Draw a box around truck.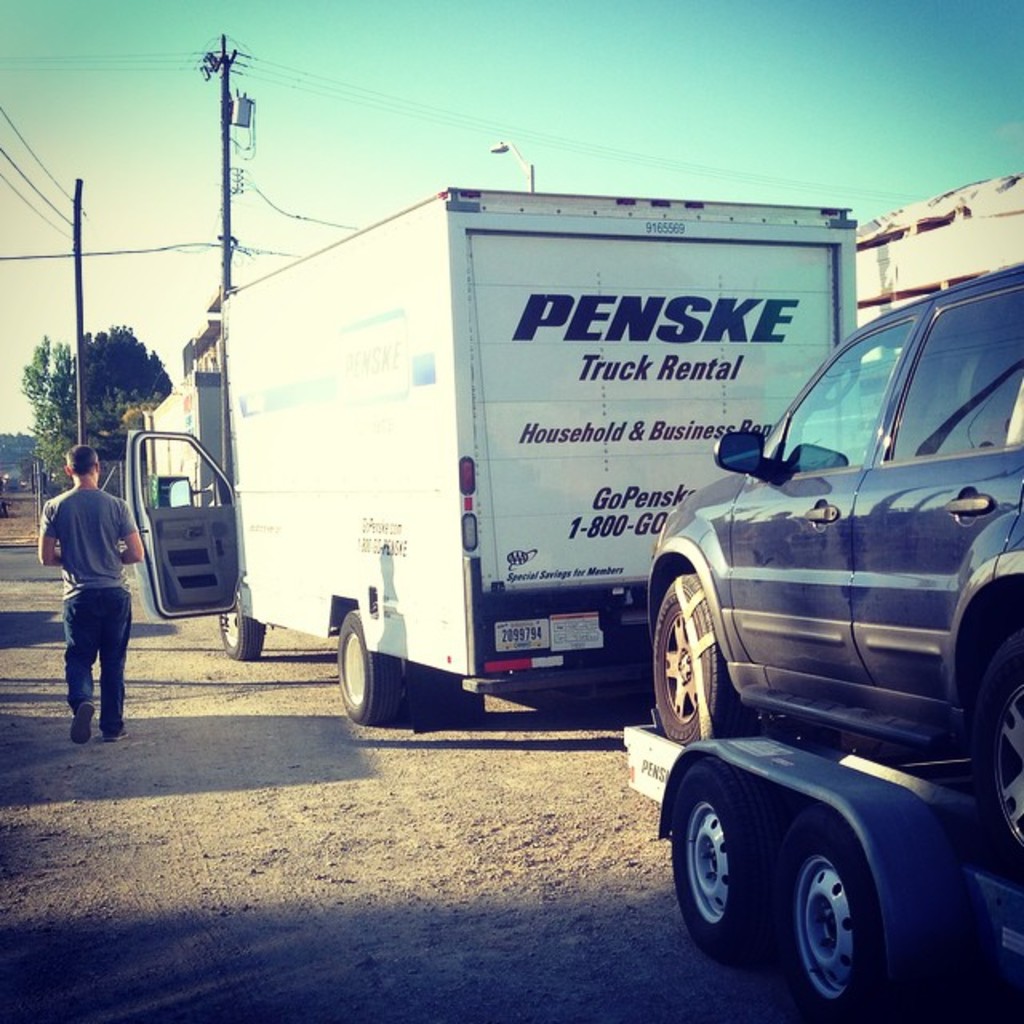
[x1=621, y1=707, x2=1022, y2=1022].
